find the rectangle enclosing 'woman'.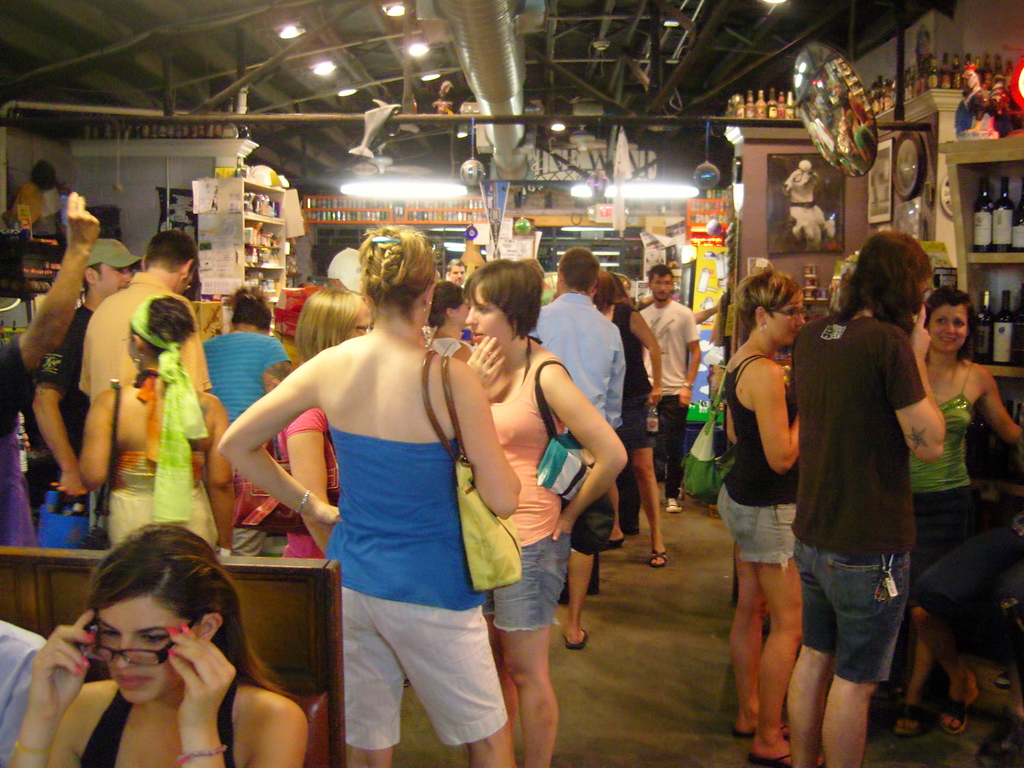
BBox(212, 223, 534, 764).
